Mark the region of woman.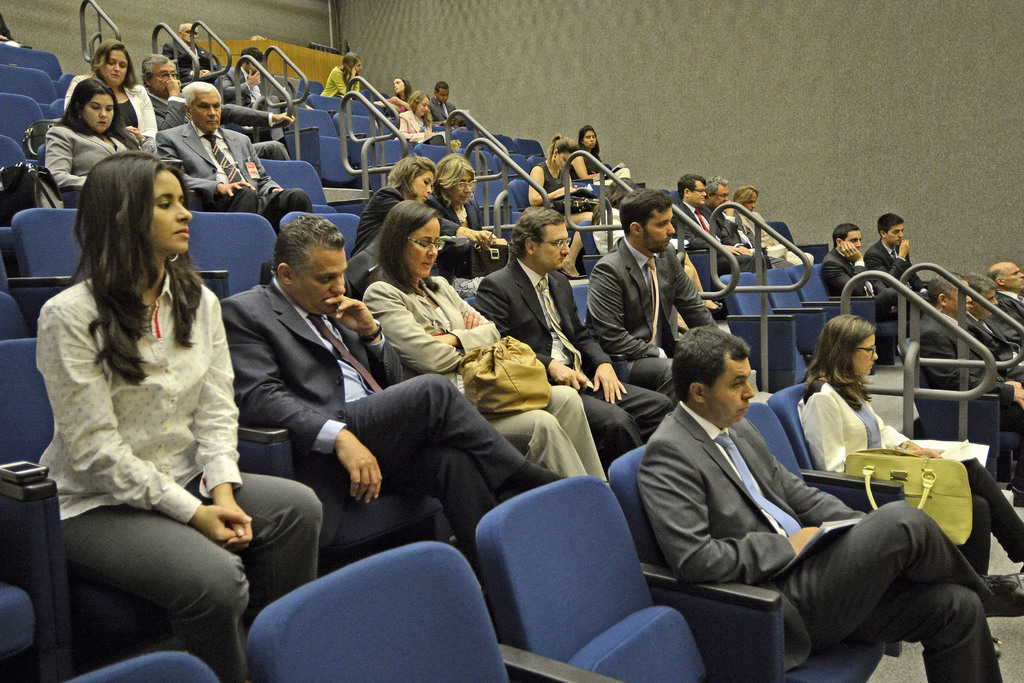
Region: <box>356,192,611,482</box>.
